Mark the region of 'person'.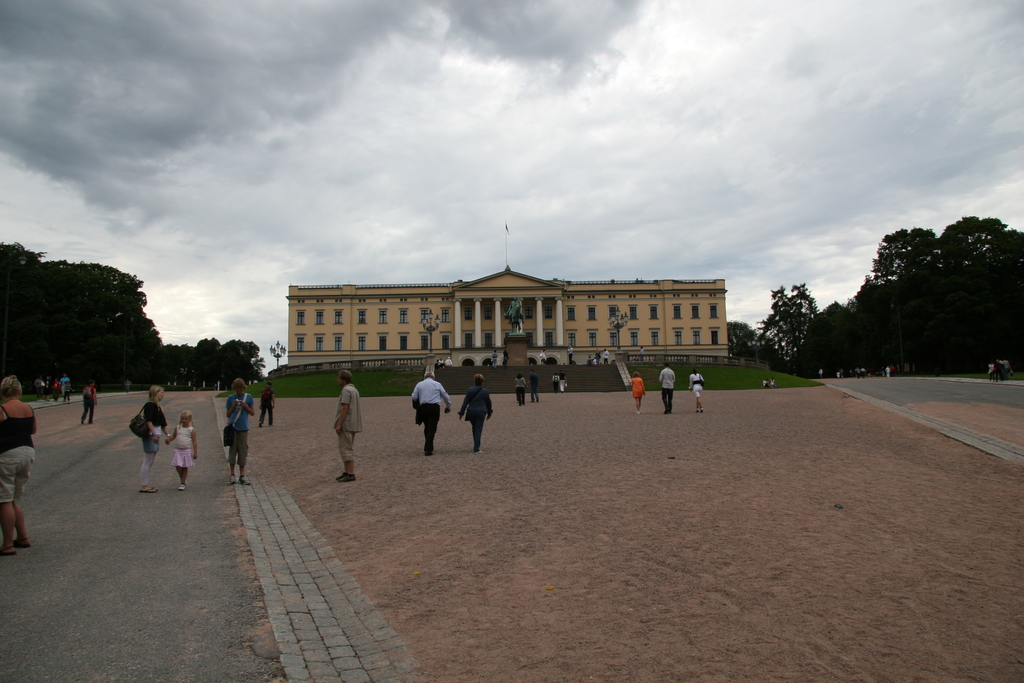
Region: <region>50, 374, 61, 394</region>.
